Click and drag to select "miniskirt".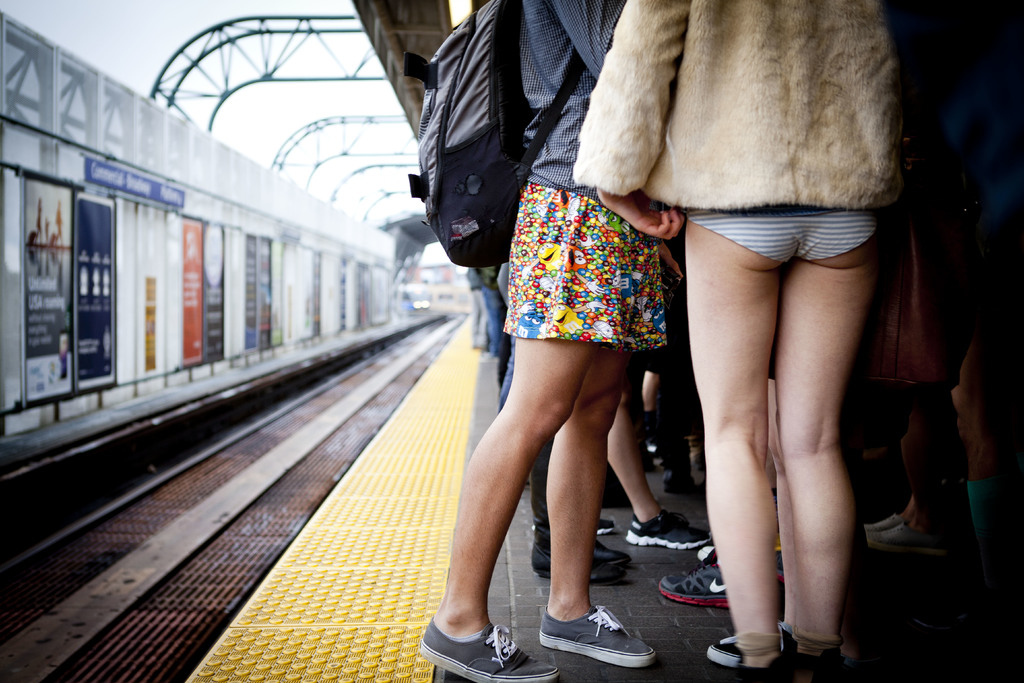
Selection: 503, 181, 663, 352.
